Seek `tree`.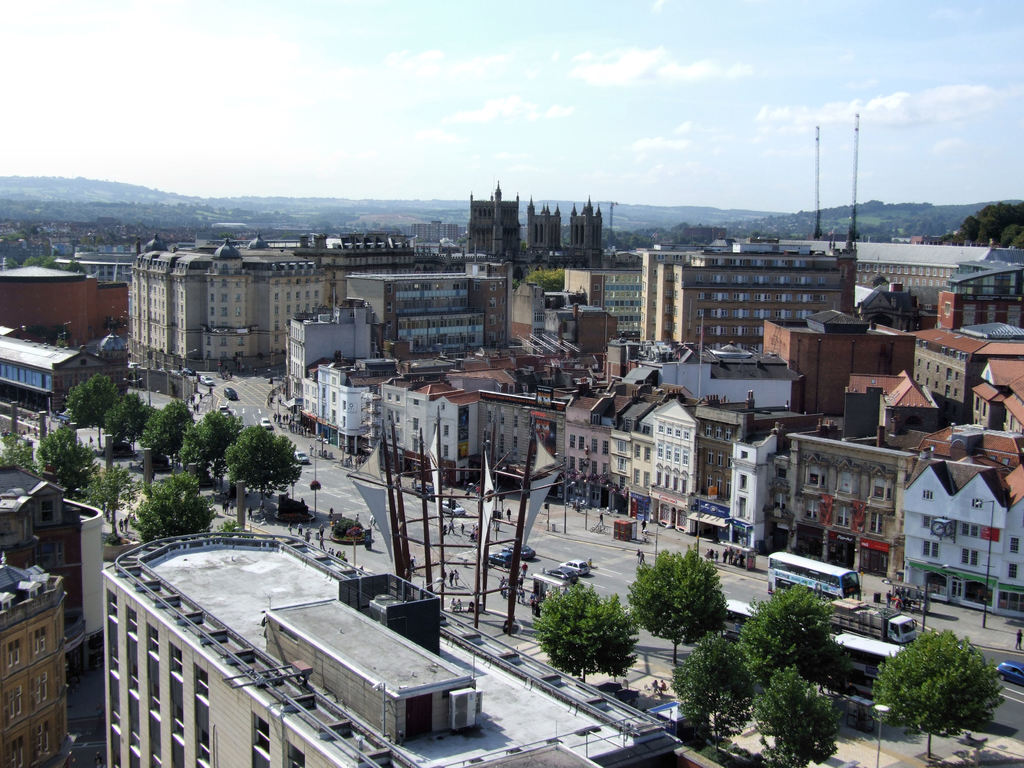
32,419,97,495.
